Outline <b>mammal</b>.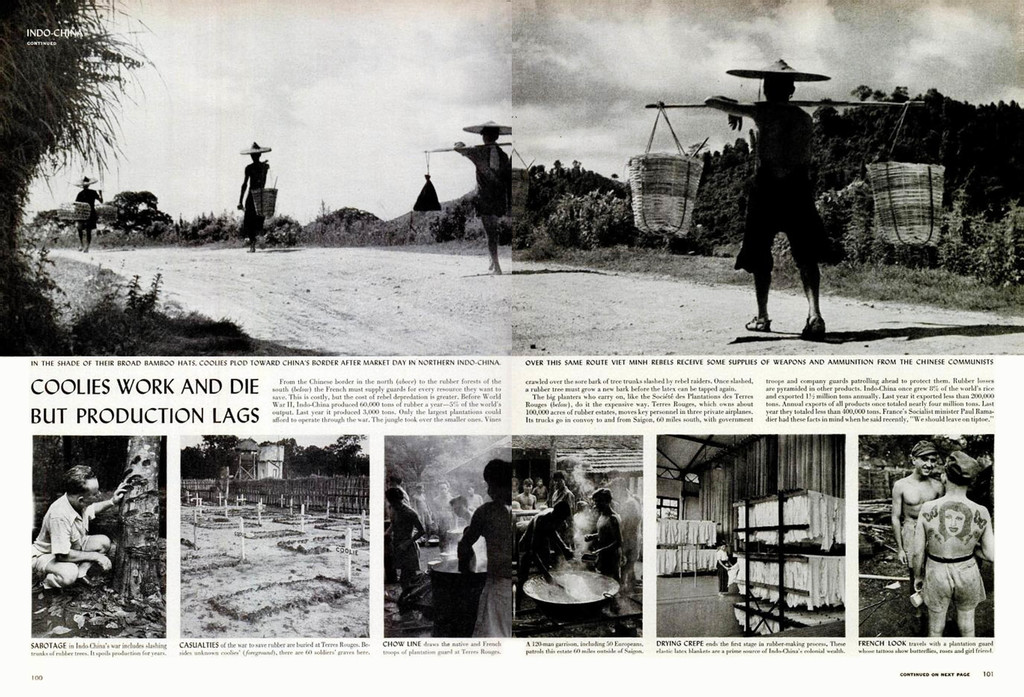
Outline: box=[514, 500, 575, 588].
